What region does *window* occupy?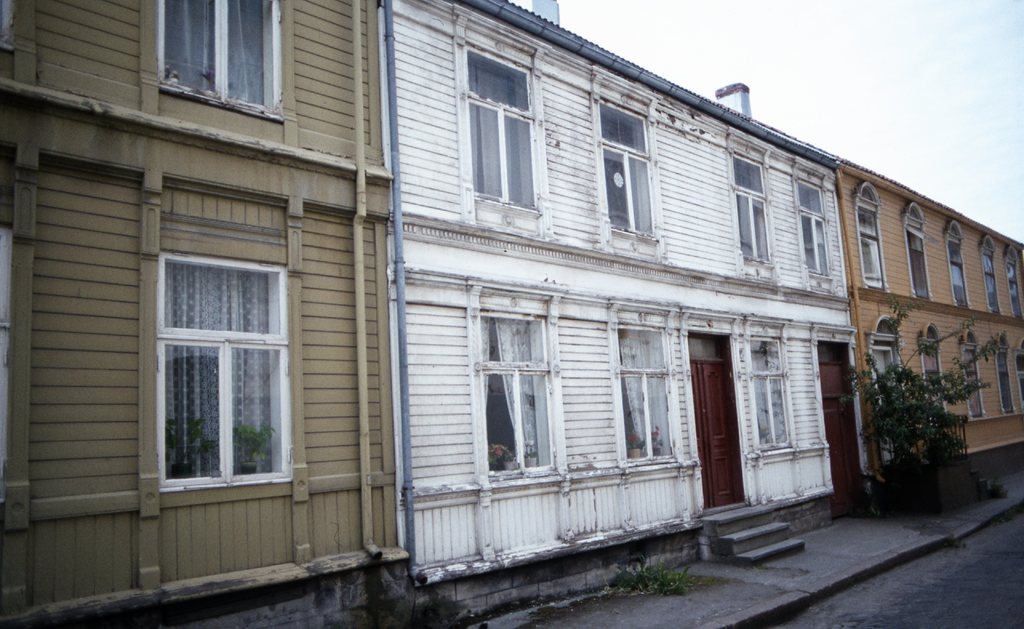
bbox=[168, 0, 278, 105].
